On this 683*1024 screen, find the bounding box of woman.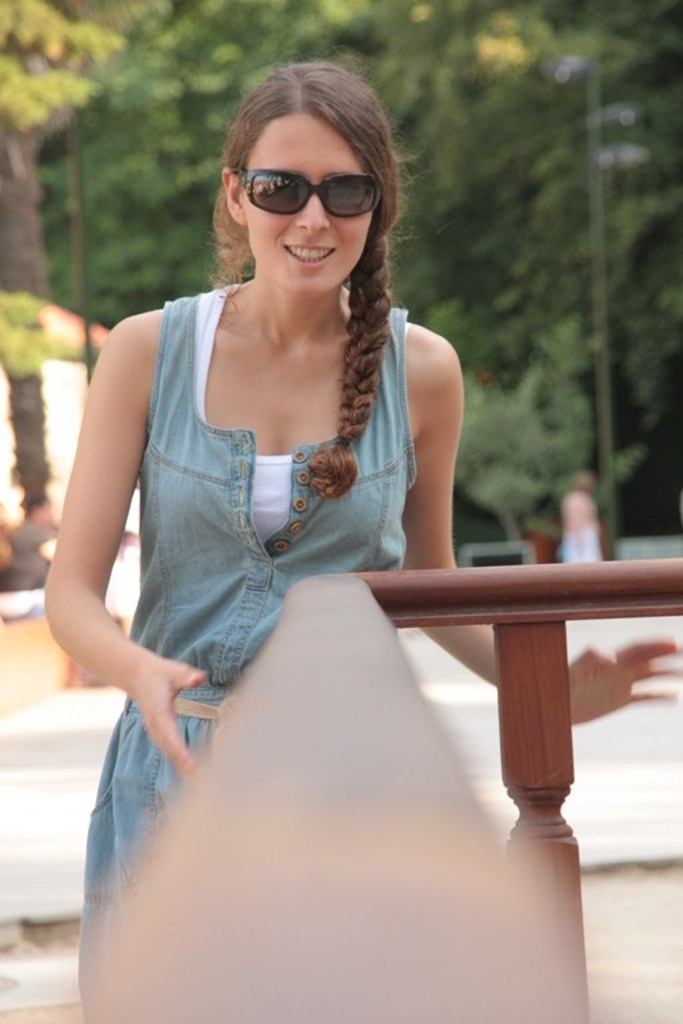
Bounding box: {"x1": 49, "y1": 56, "x2": 508, "y2": 900}.
